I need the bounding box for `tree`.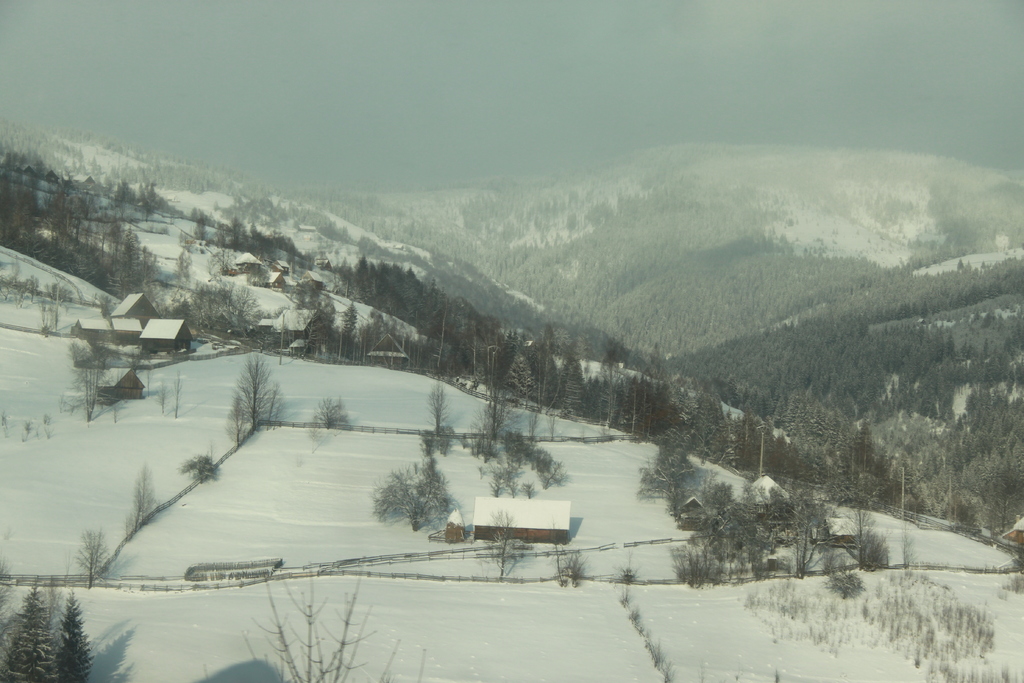
Here it is: region(493, 352, 535, 404).
